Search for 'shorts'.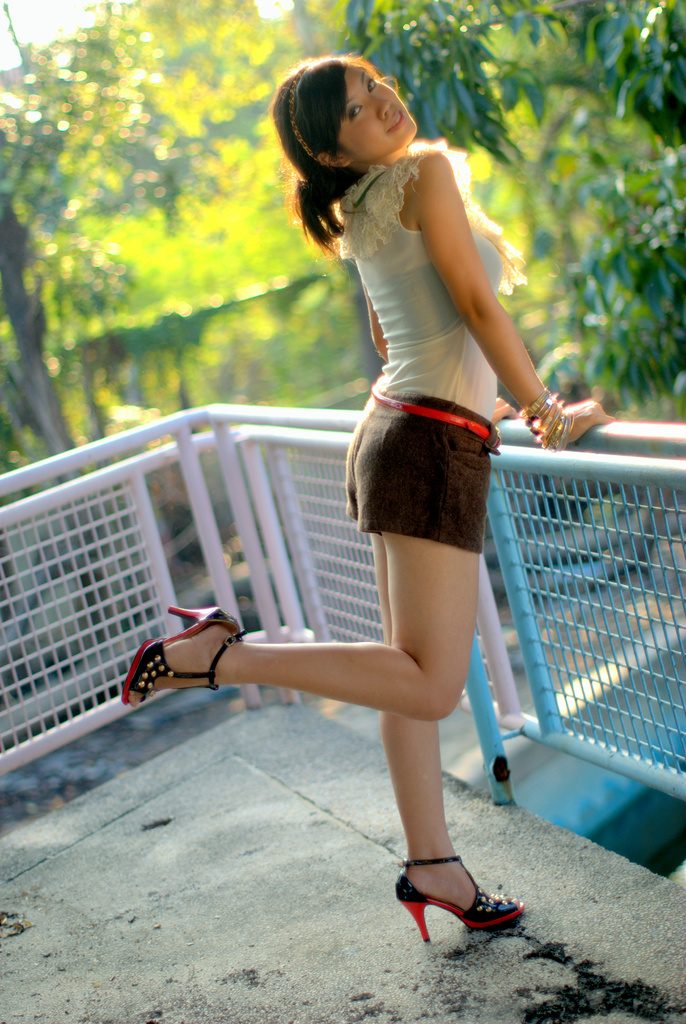
Found at (x1=346, y1=410, x2=505, y2=552).
